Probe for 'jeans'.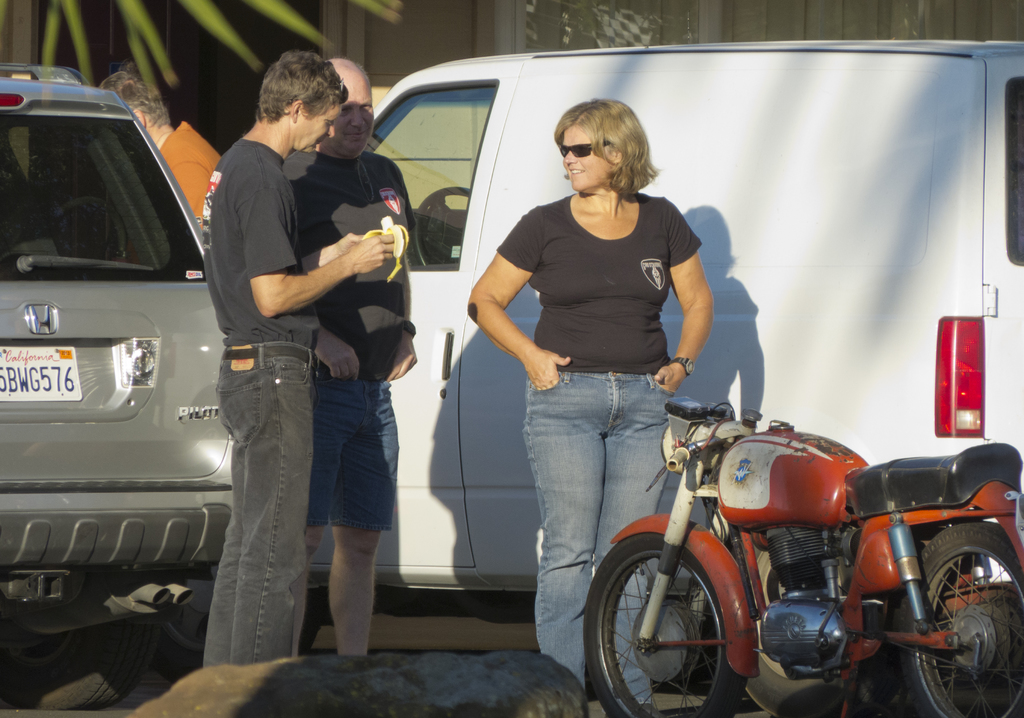
Probe result: 202,336,313,679.
